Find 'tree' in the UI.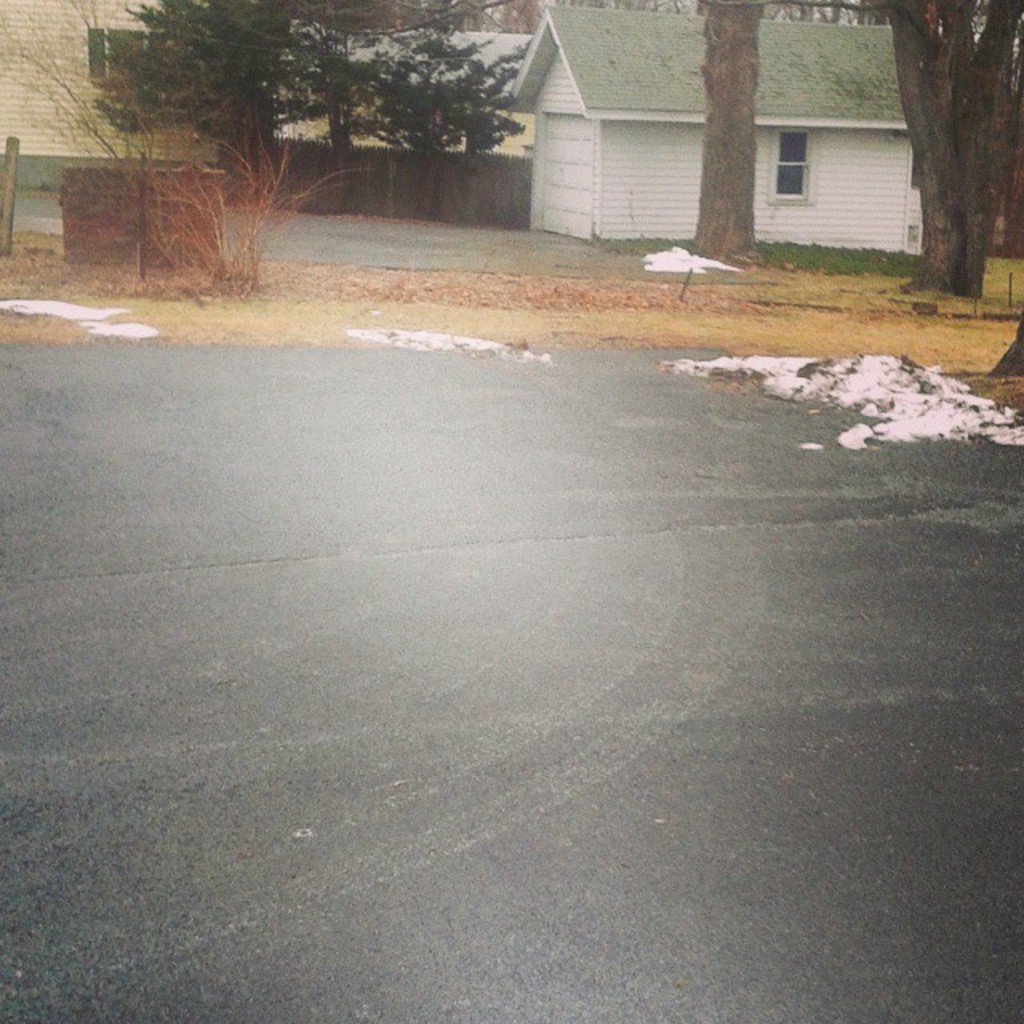
UI element at 0:0:344:294.
